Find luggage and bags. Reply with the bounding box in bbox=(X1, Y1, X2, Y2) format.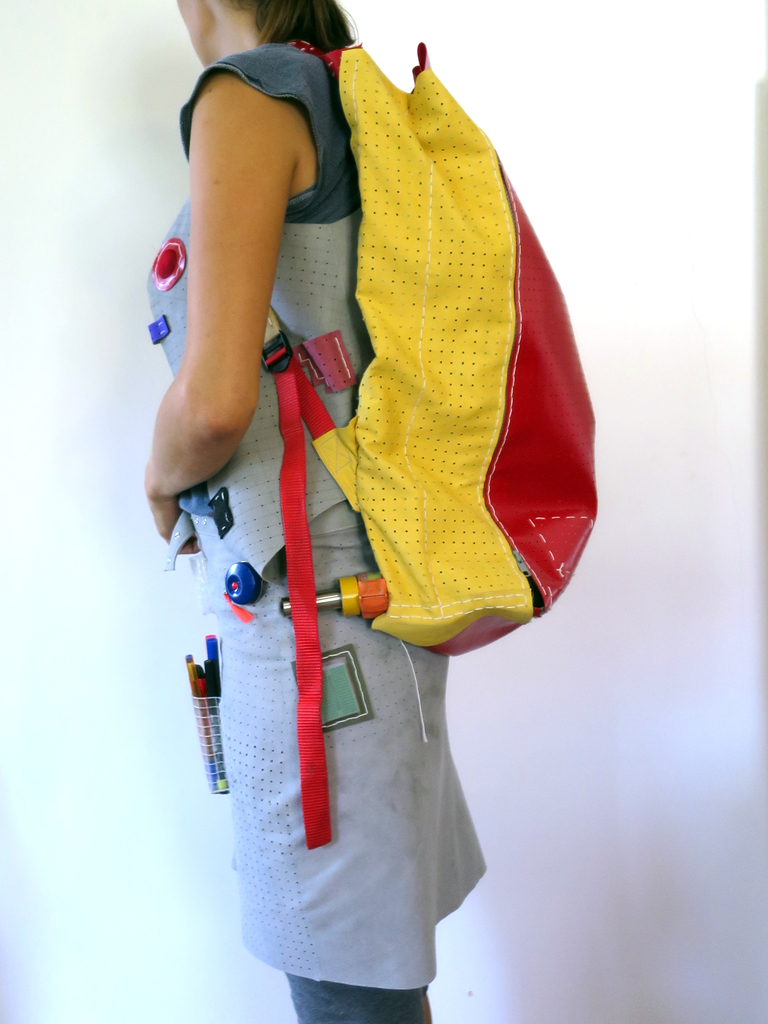
bbox=(255, 42, 596, 850).
